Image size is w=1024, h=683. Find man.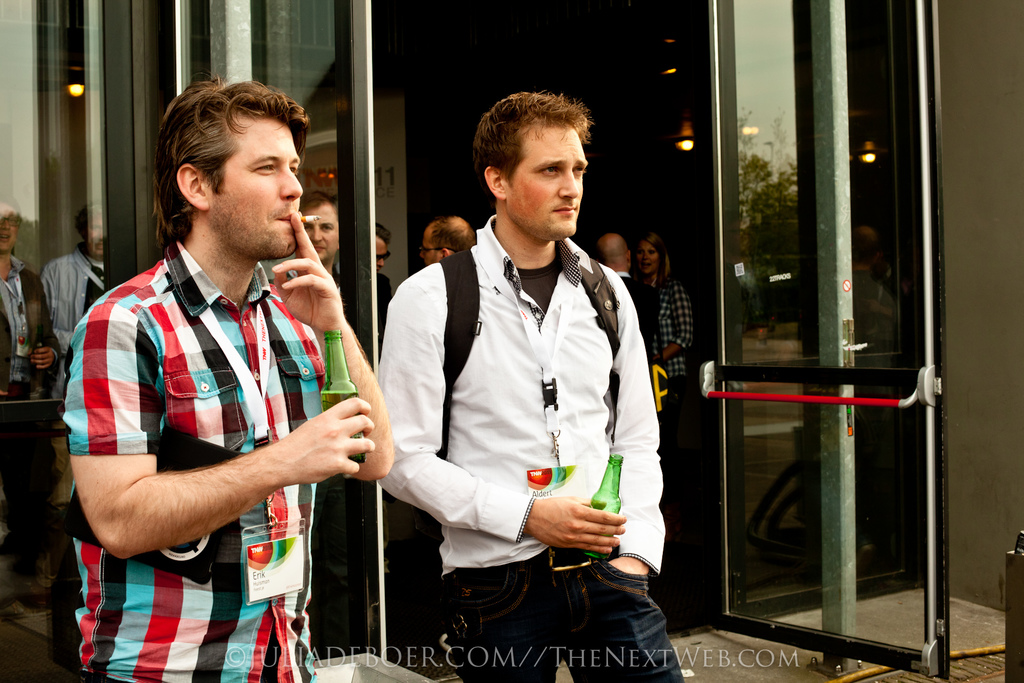
374,216,391,322.
